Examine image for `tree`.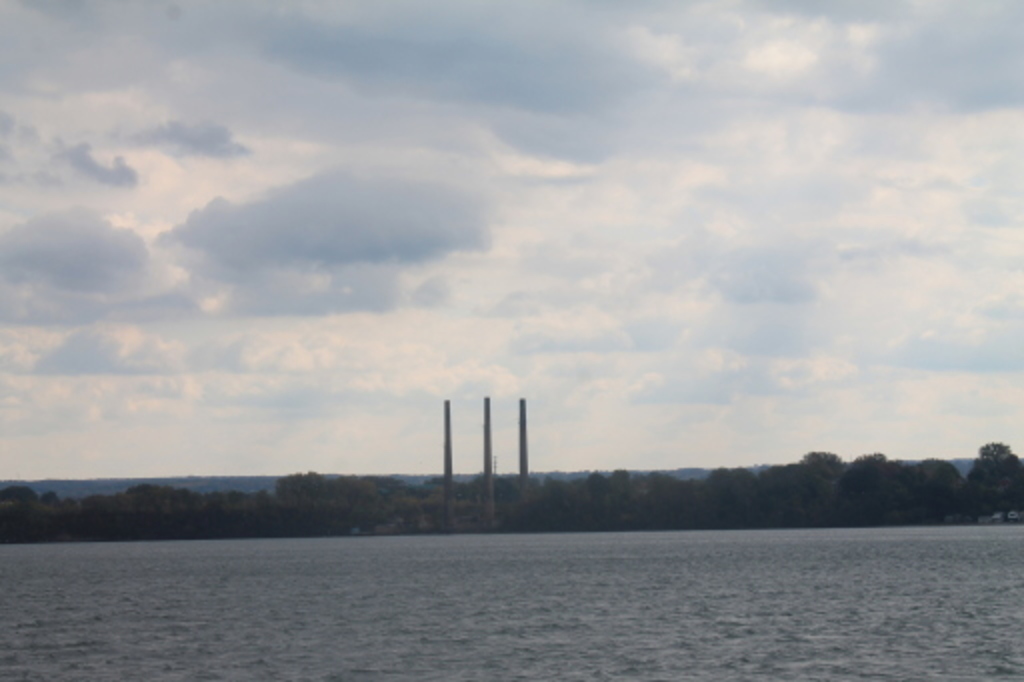
Examination result: x1=542 y1=466 x2=654 y2=538.
